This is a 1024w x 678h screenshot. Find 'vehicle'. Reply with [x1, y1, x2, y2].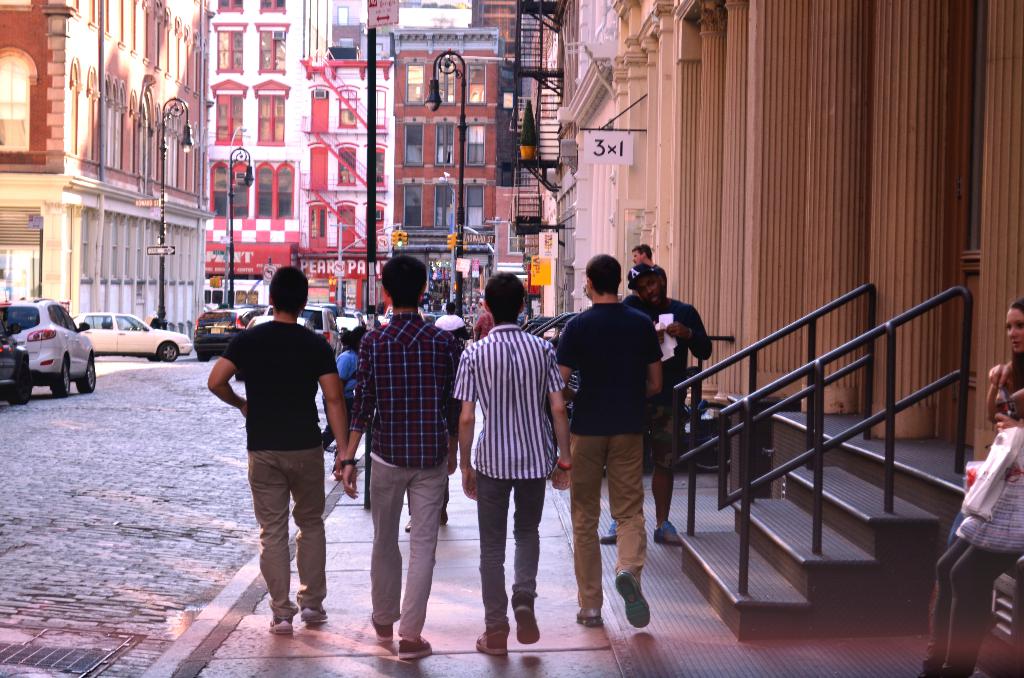
[343, 308, 365, 327].
